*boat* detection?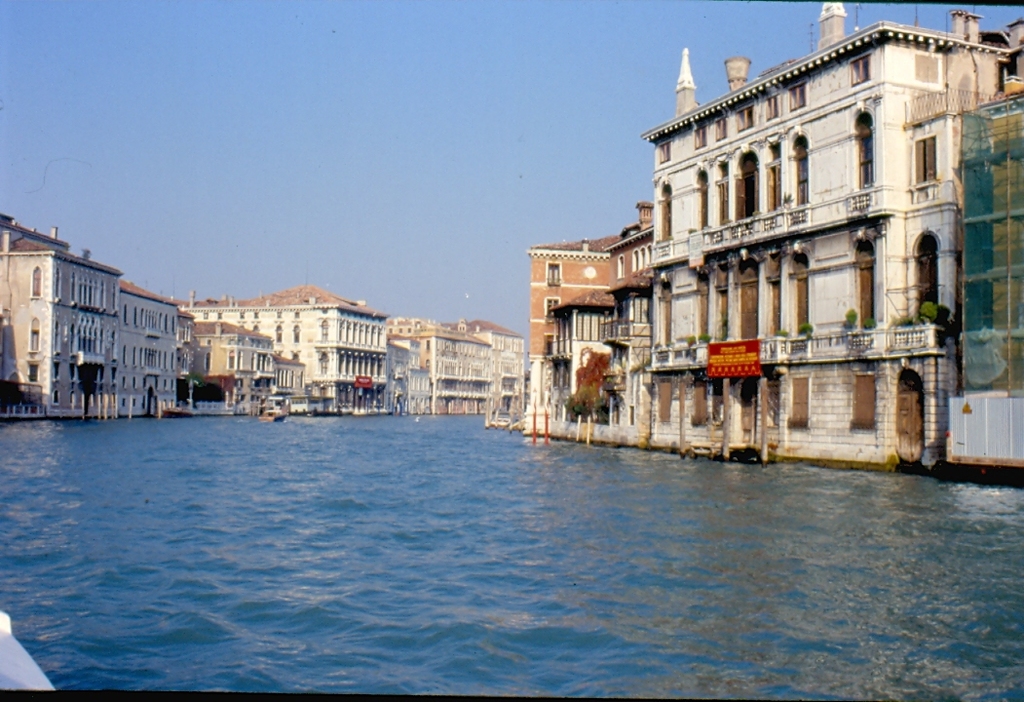
(x1=254, y1=408, x2=289, y2=425)
